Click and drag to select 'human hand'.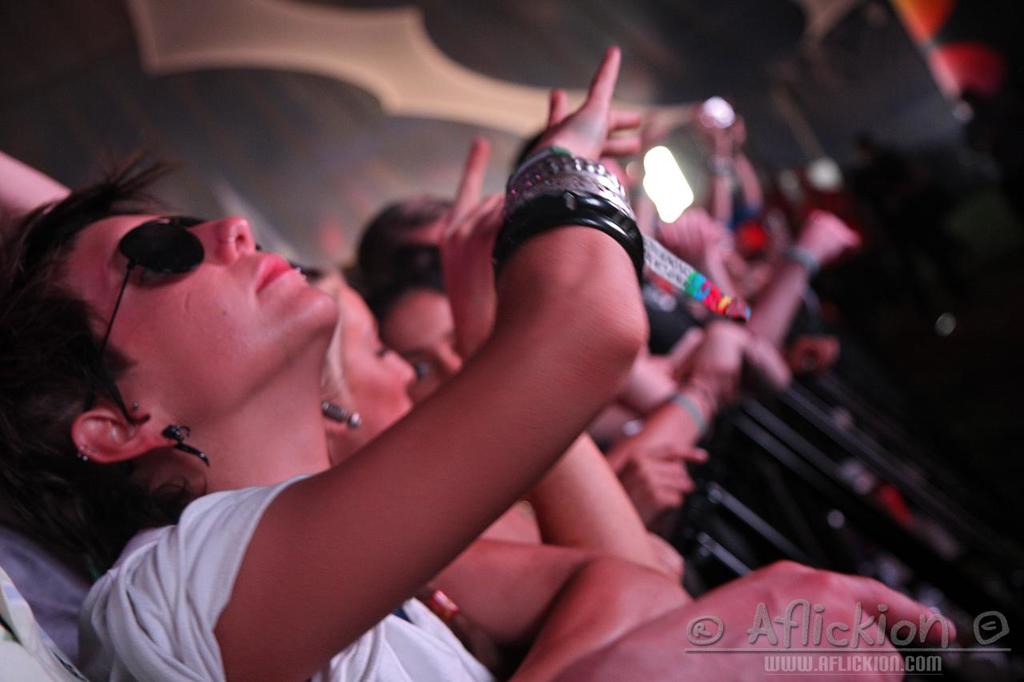
Selection: (x1=520, y1=40, x2=642, y2=164).
